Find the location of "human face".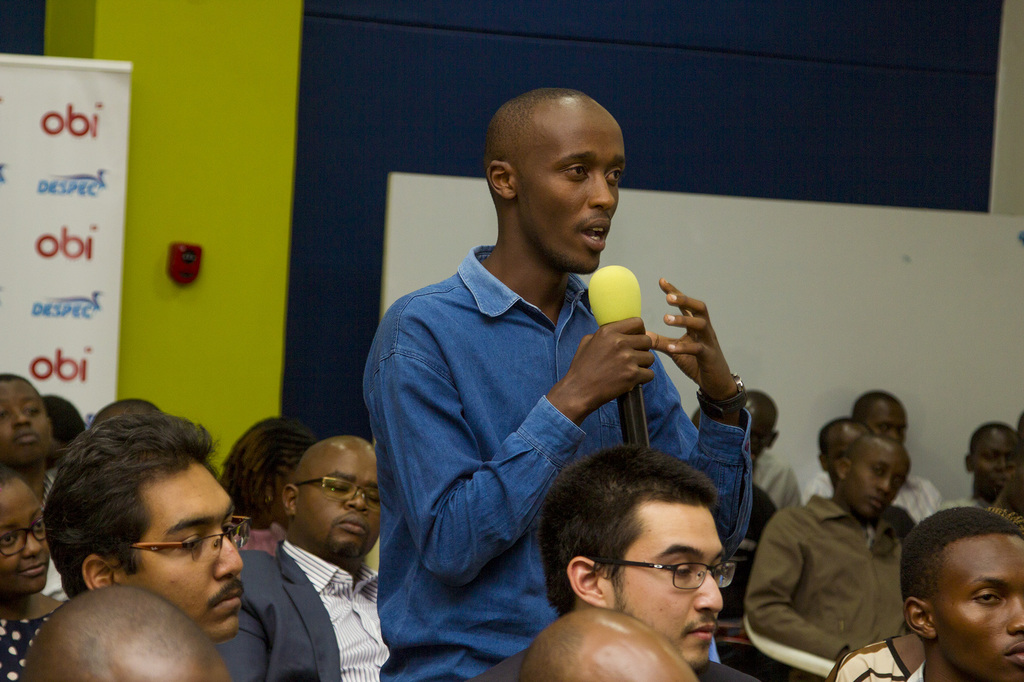
Location: (867,406,913,445).
